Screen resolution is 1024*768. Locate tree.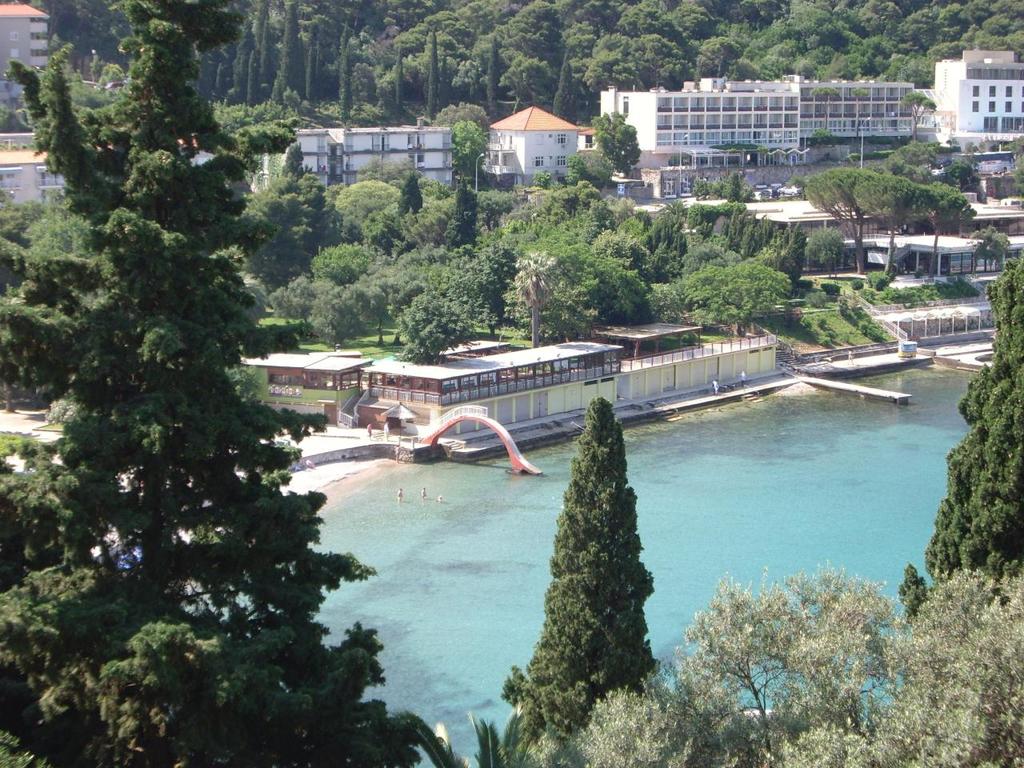
x1=807 y1=165 x2=879 y2=277.
